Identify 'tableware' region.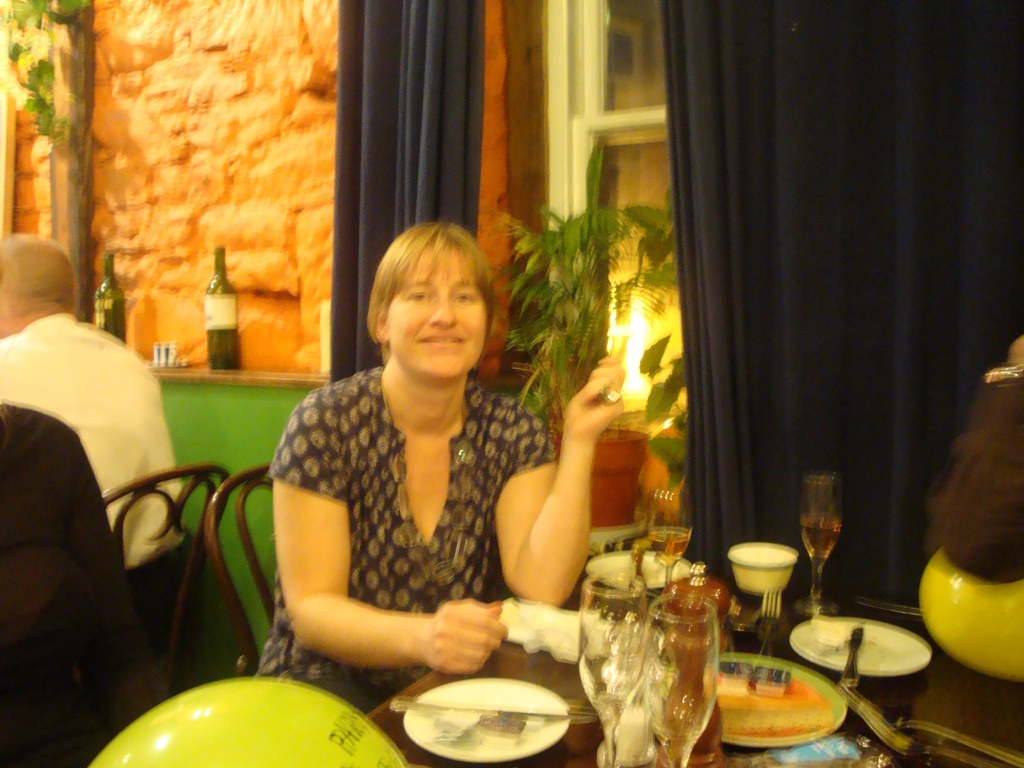
Region: [575,570,646,767].
